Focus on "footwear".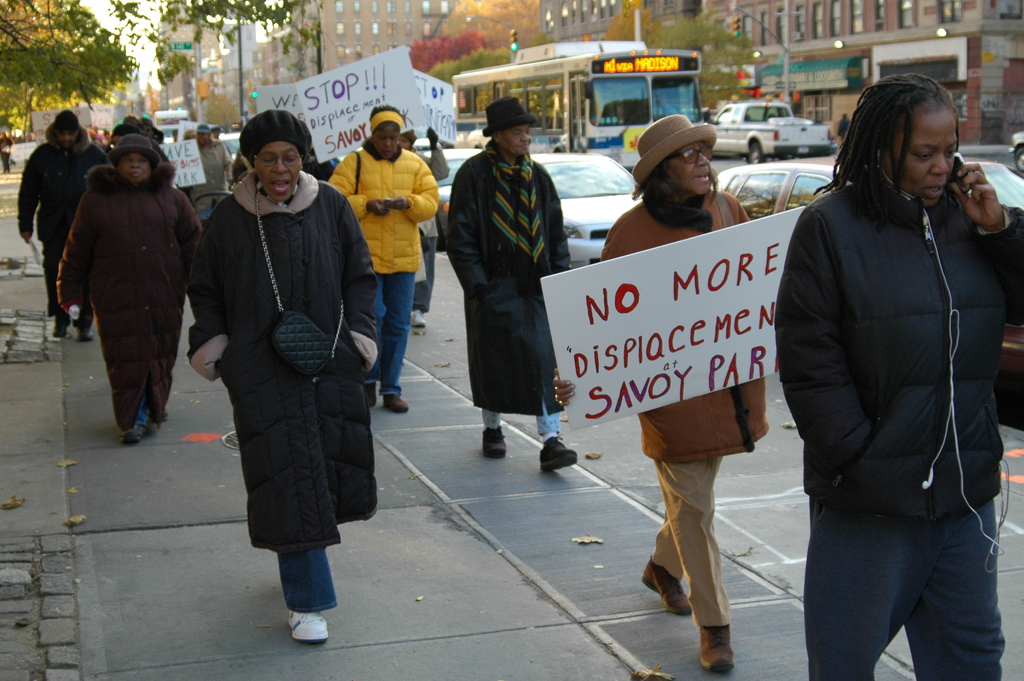
Focused at bbox=(477, 424, 509, 459).
